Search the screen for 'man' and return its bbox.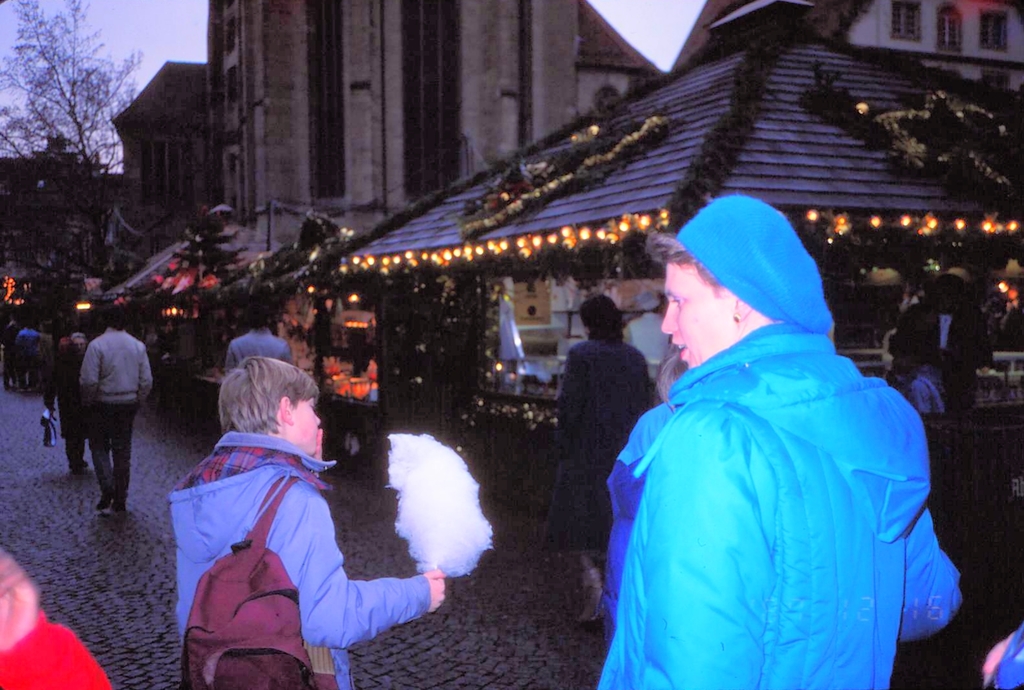
Found: rect(558, 294, 667, 556).
